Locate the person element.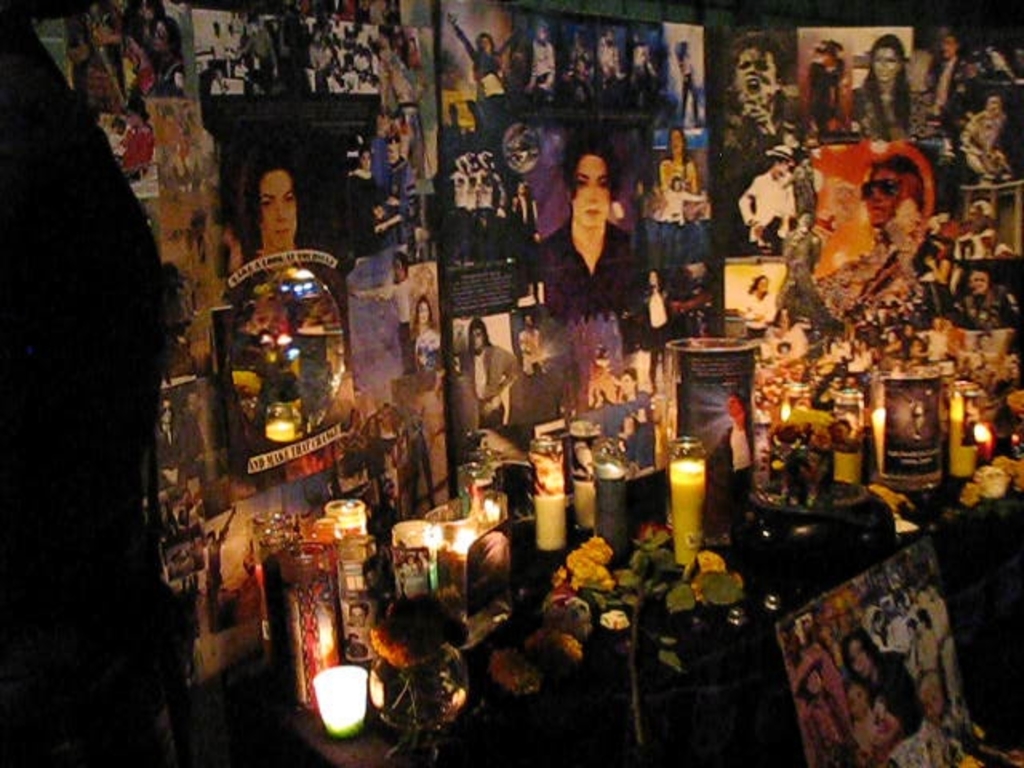
Element bbox: pyautogui.locateOnScreen(614, 258, 702, 389).
